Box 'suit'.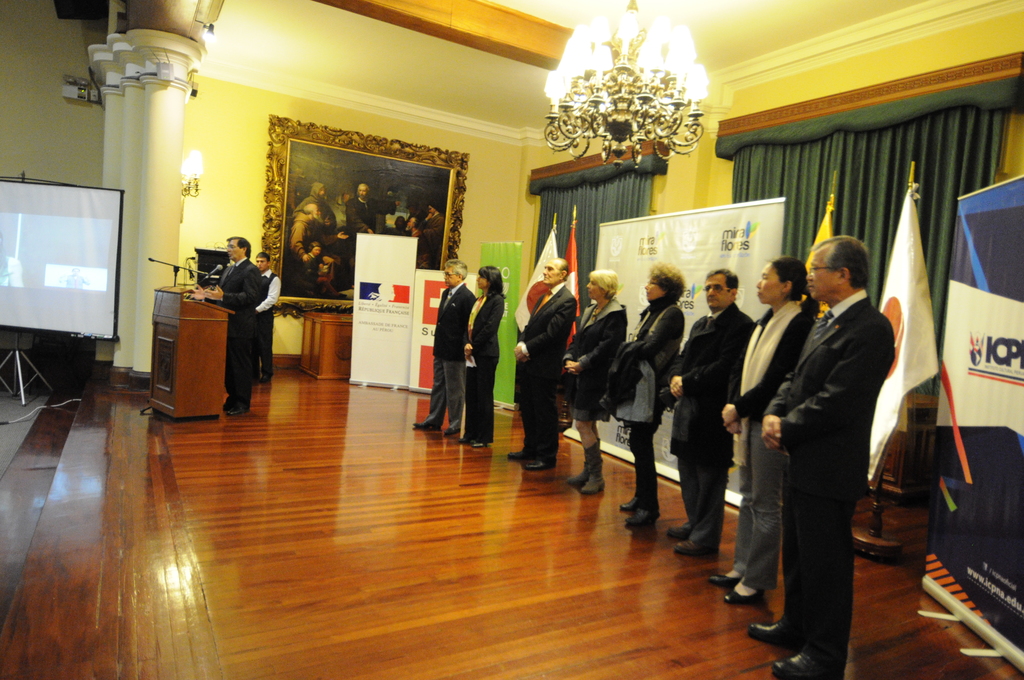
locate(200, 231, 273, 412).
